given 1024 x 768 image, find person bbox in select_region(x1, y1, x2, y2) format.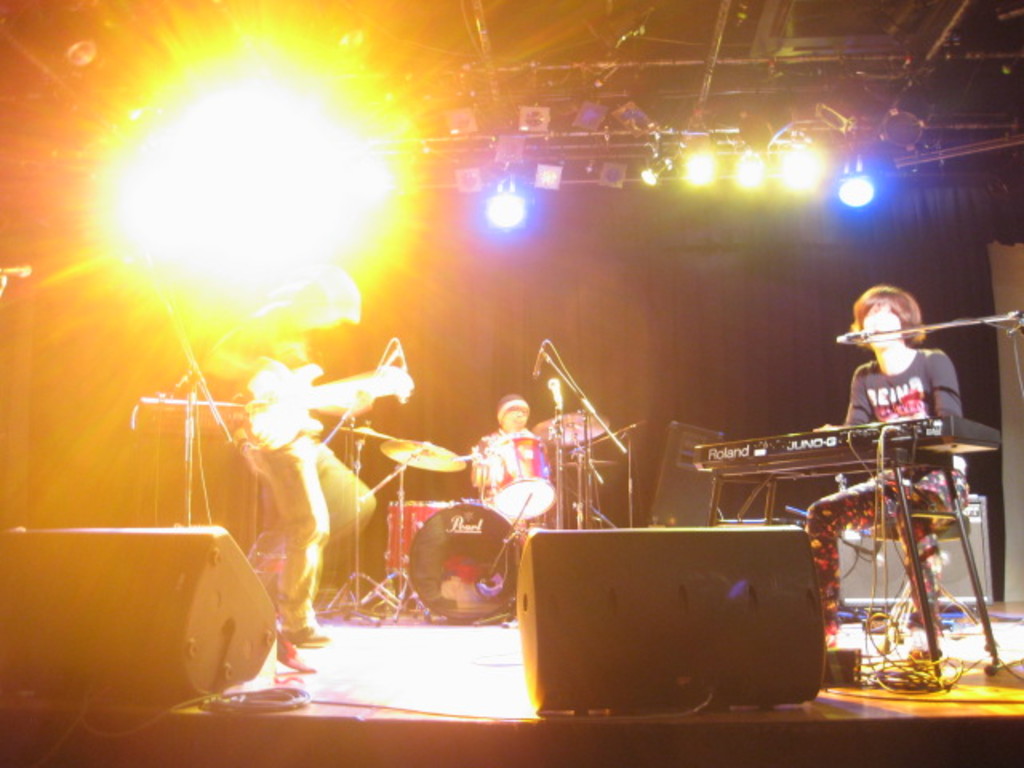
select_region(797, 283, 974, 656).
